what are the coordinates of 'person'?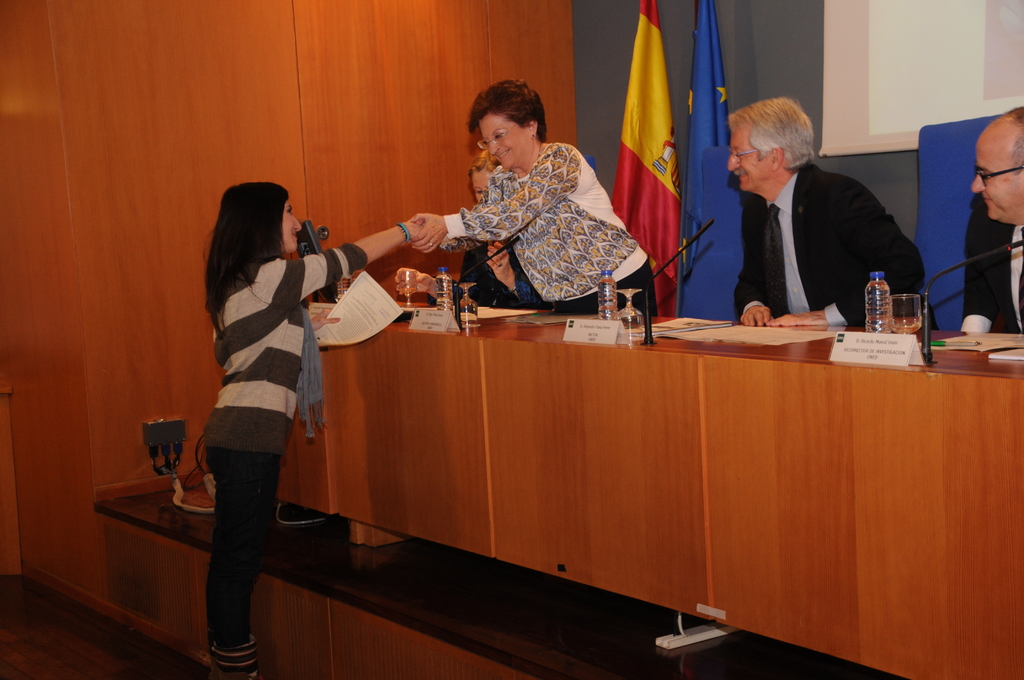
[x1=413, y1=79, x2=650, y2=311].
